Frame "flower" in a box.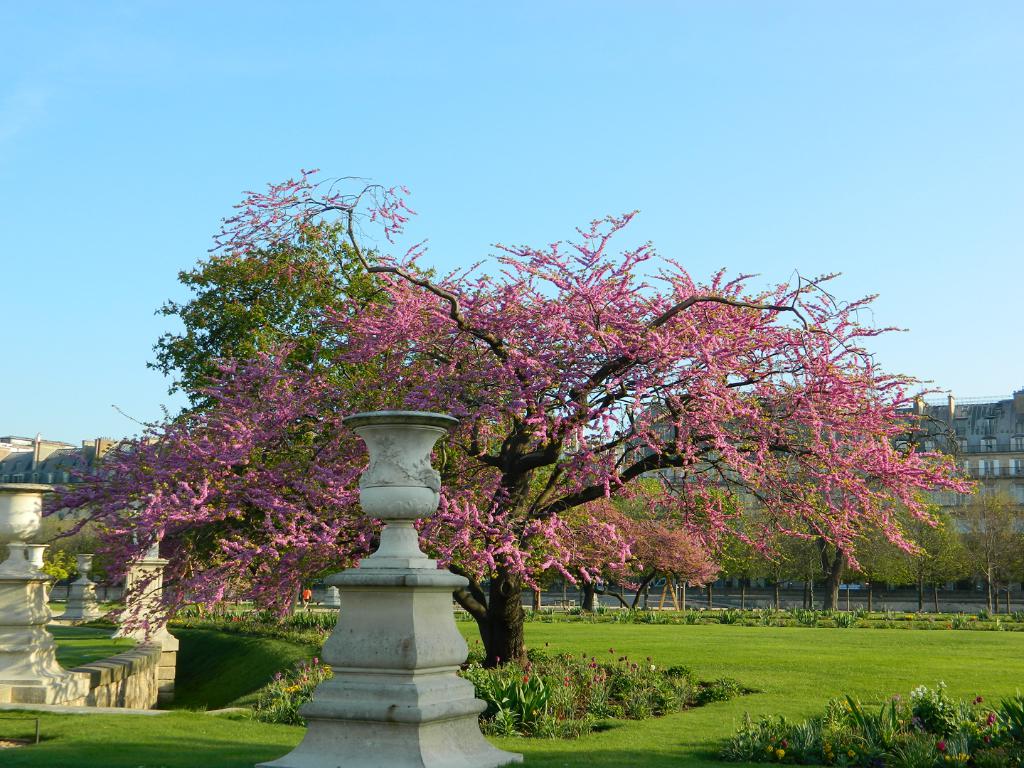
x1=525 y1=678 x2=530 y2=684.
